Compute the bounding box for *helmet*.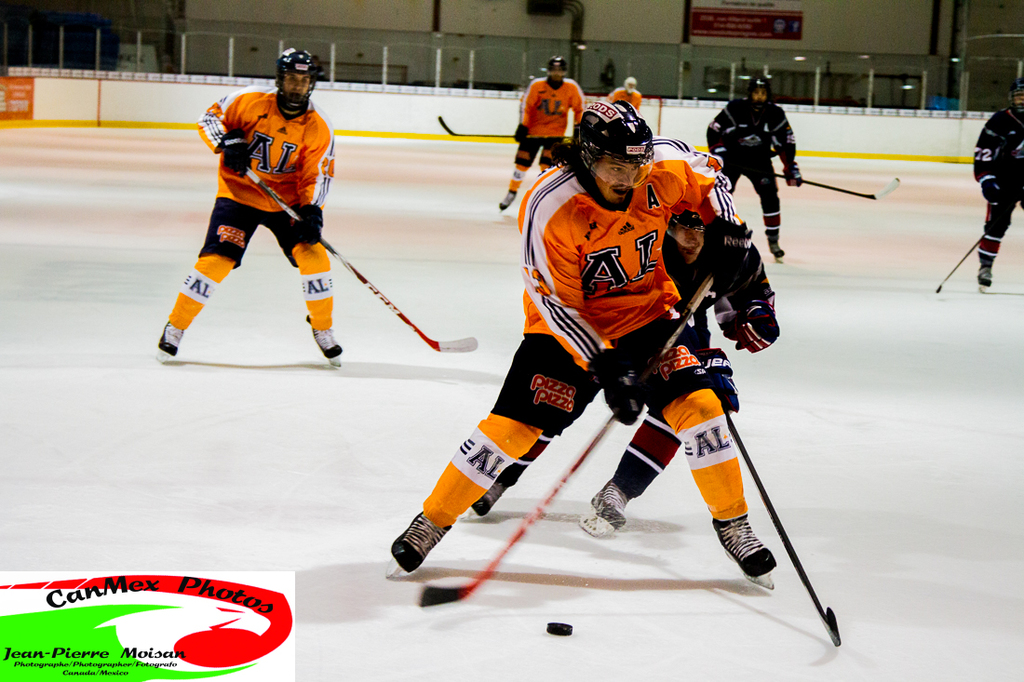
BBox(277, 50, 317, 121).
